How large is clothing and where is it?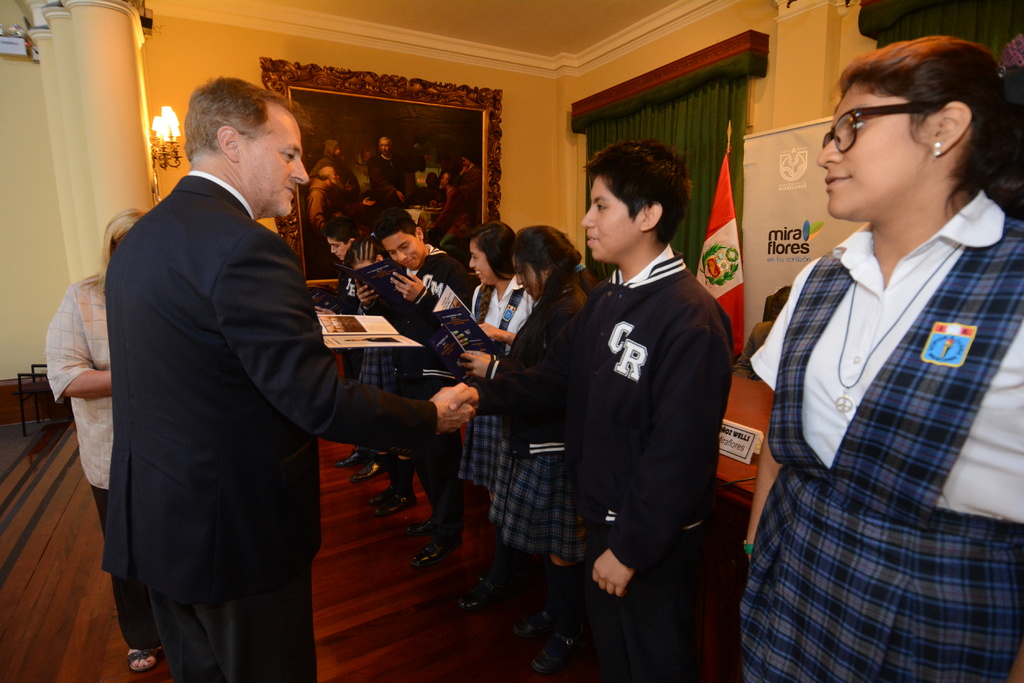
Bounding box: rect(428, 188, 479, 262).
